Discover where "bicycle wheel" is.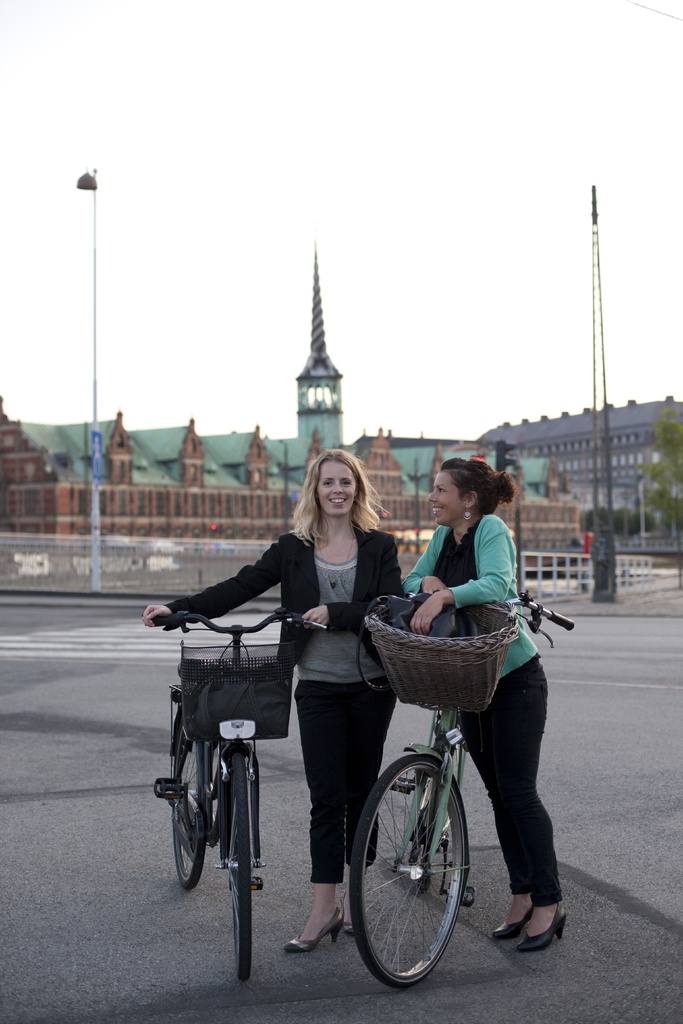
Discovered at bbox=(163, 706, 215, 893).
